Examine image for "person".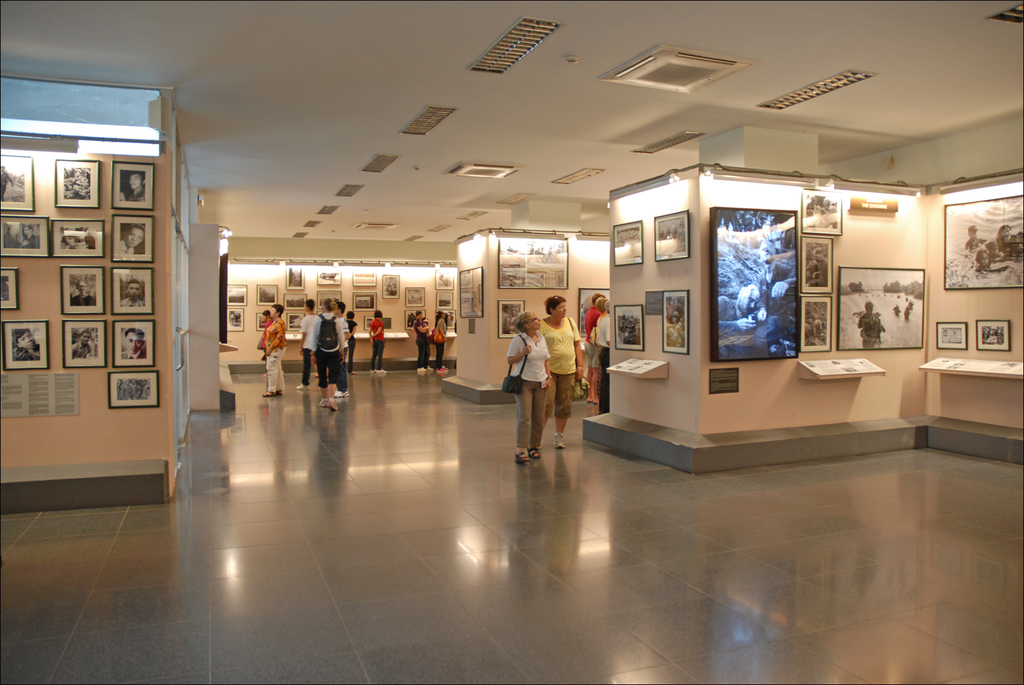
Examination result: rect(124, 329, 148, 363).
